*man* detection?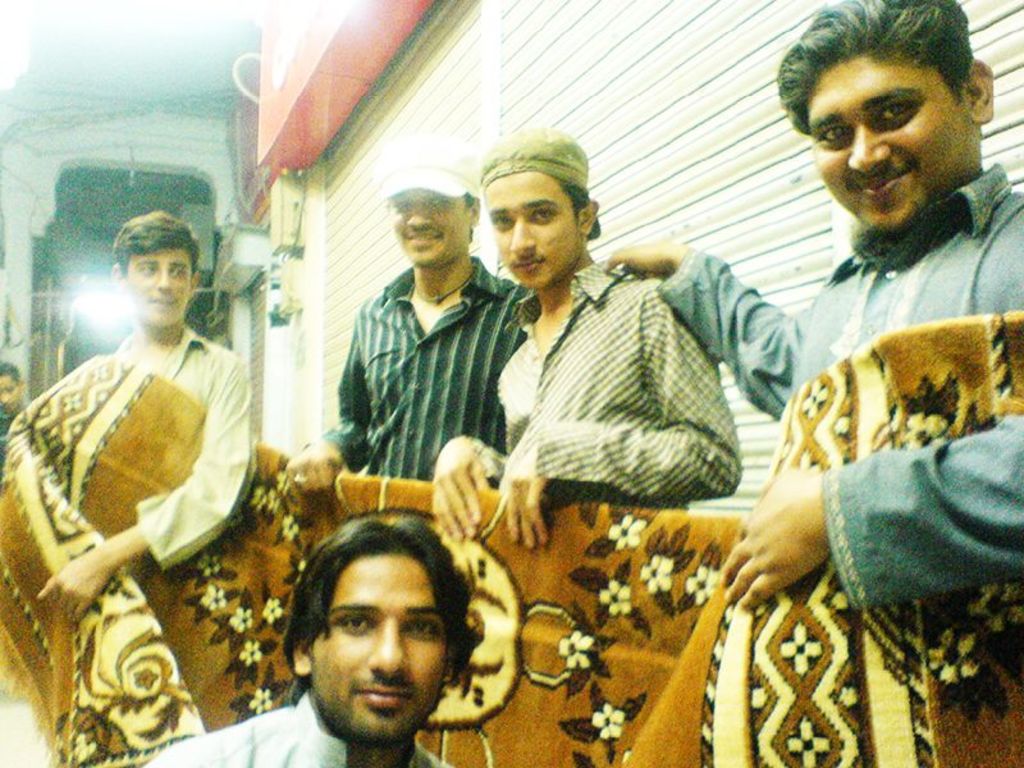
{"left": 599, "top": 0, "right": 1023, "bottom": 621}
